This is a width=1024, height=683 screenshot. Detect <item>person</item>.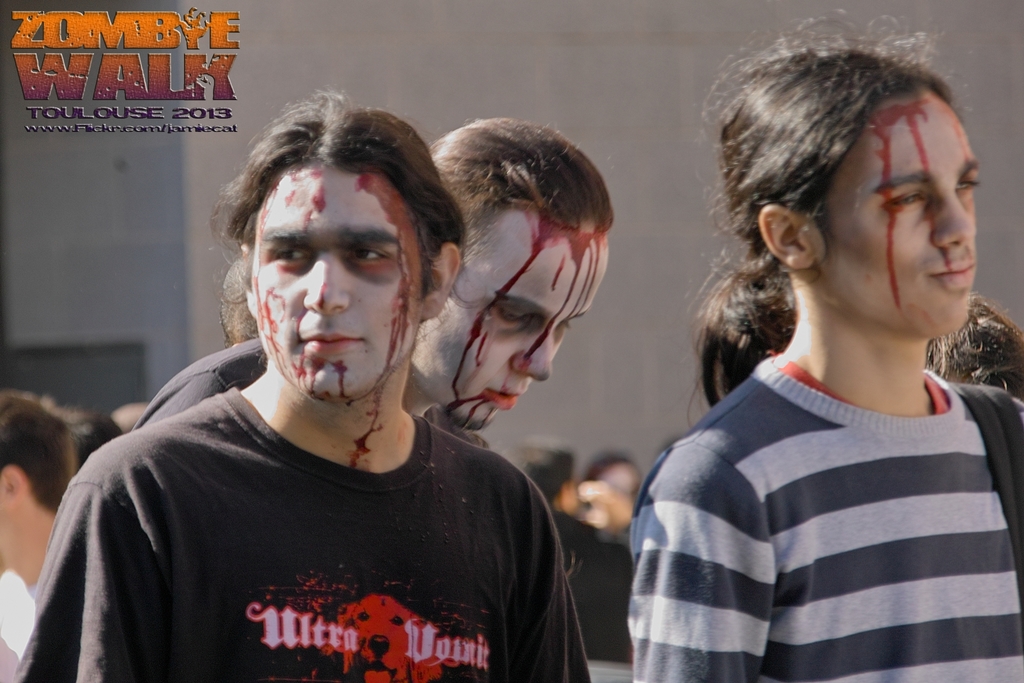
<box>628,4,1023,682</box>.
